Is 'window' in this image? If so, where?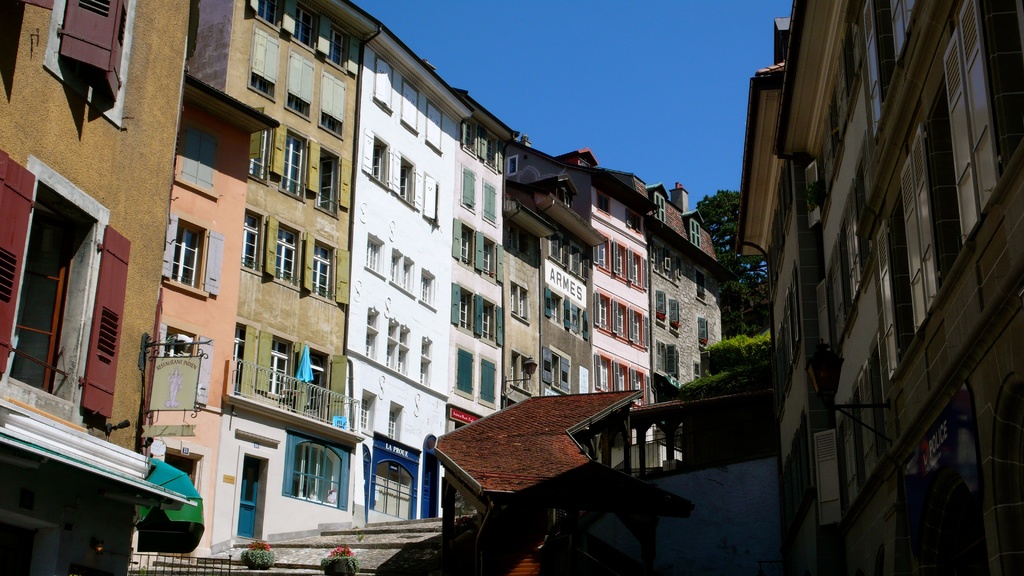
Yes, at Rect(416, 335, 432, 387).
